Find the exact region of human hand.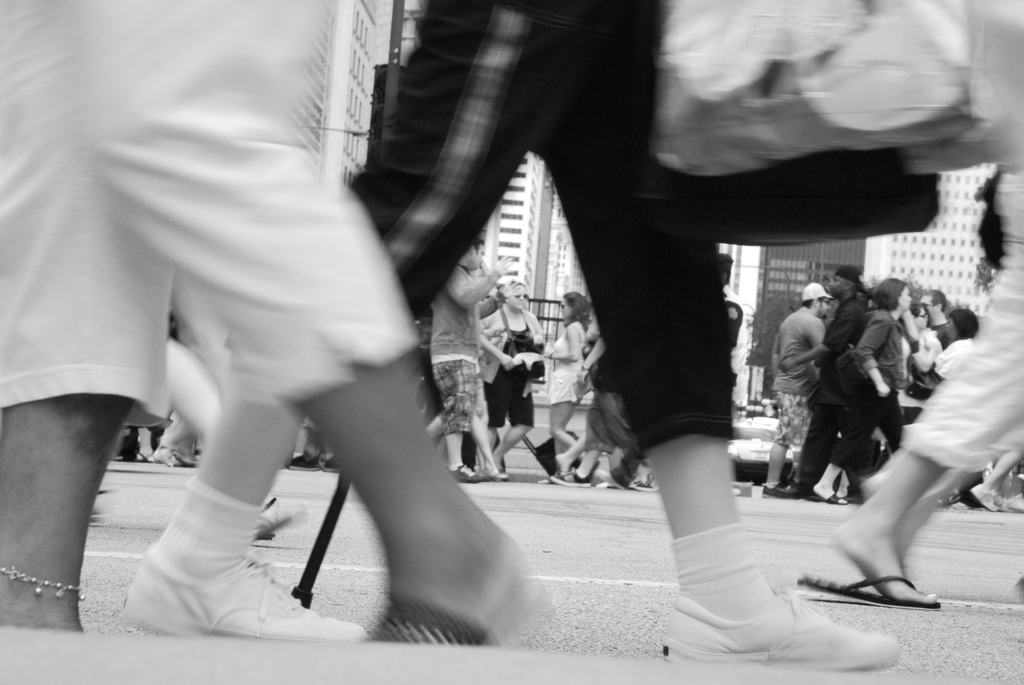
Exact region: 776,358,795,373.
